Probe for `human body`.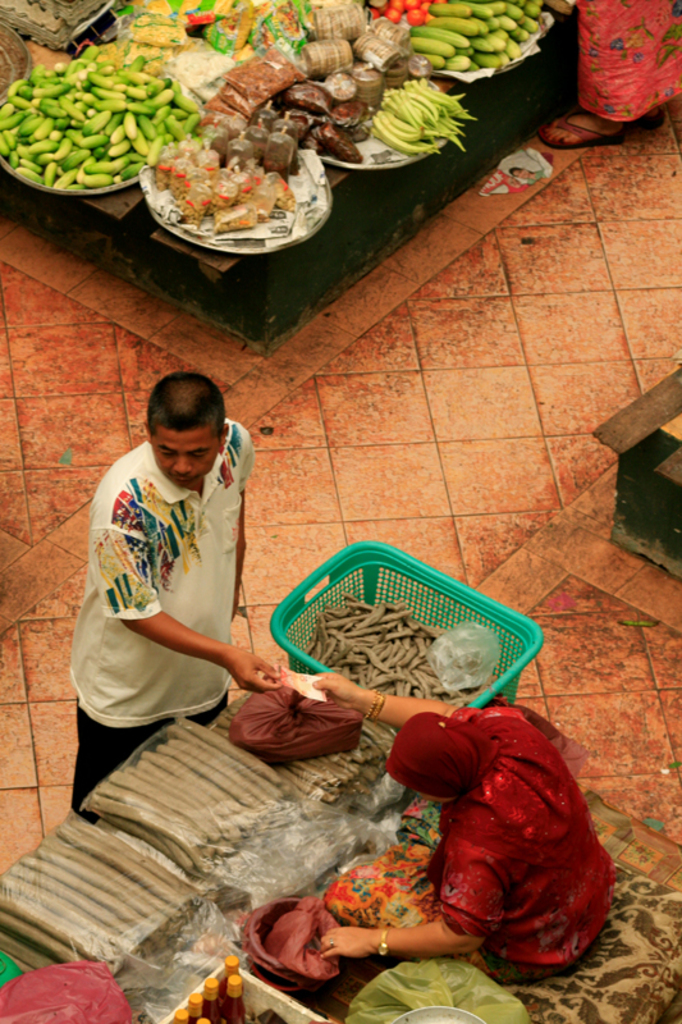
Probe result: (left=329, top=692, right=624, bottom=996).
